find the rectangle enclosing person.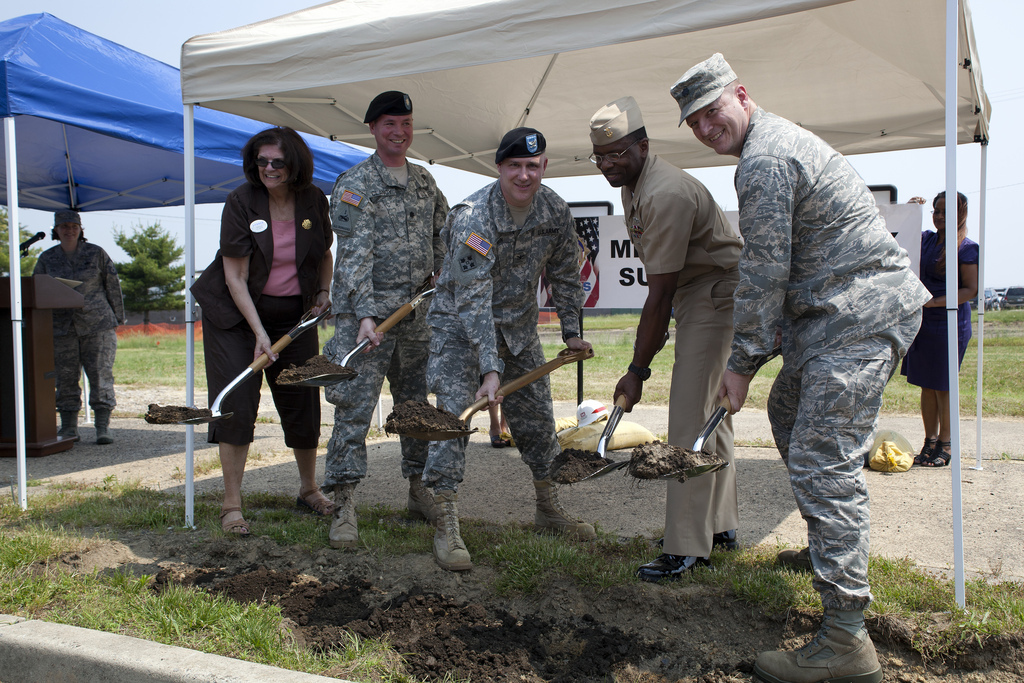
{"x1": 916, "y1": 187, "x2": 986, "y2": 474}.
